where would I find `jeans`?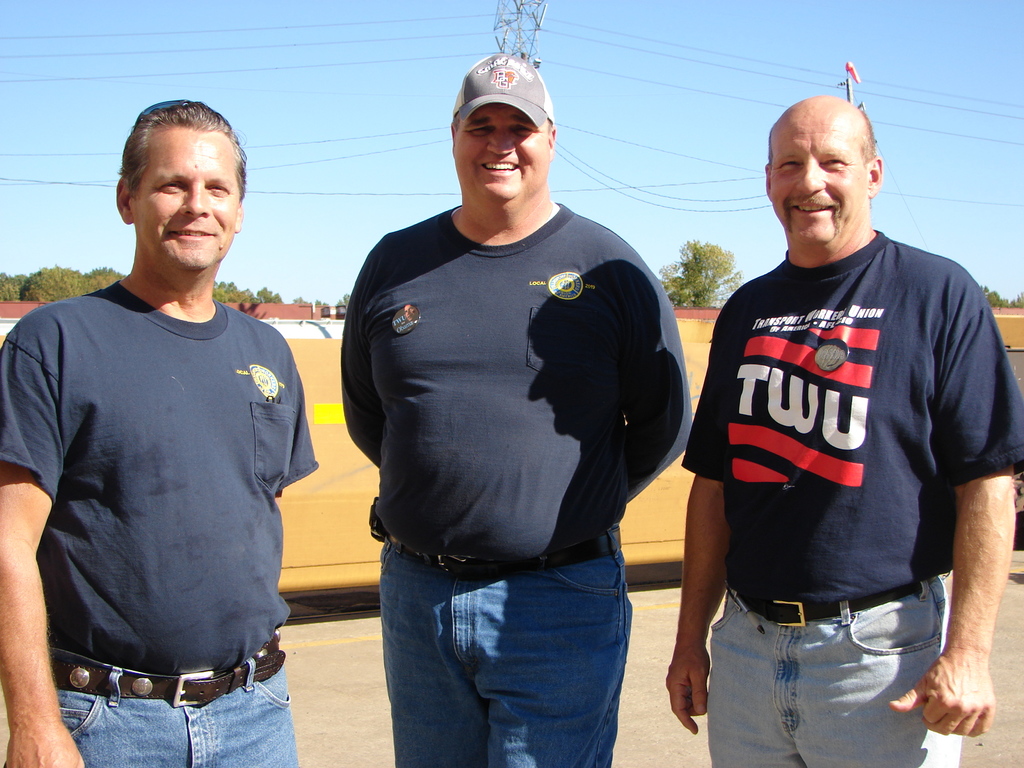
At detection(710, 574, 949, 767).
